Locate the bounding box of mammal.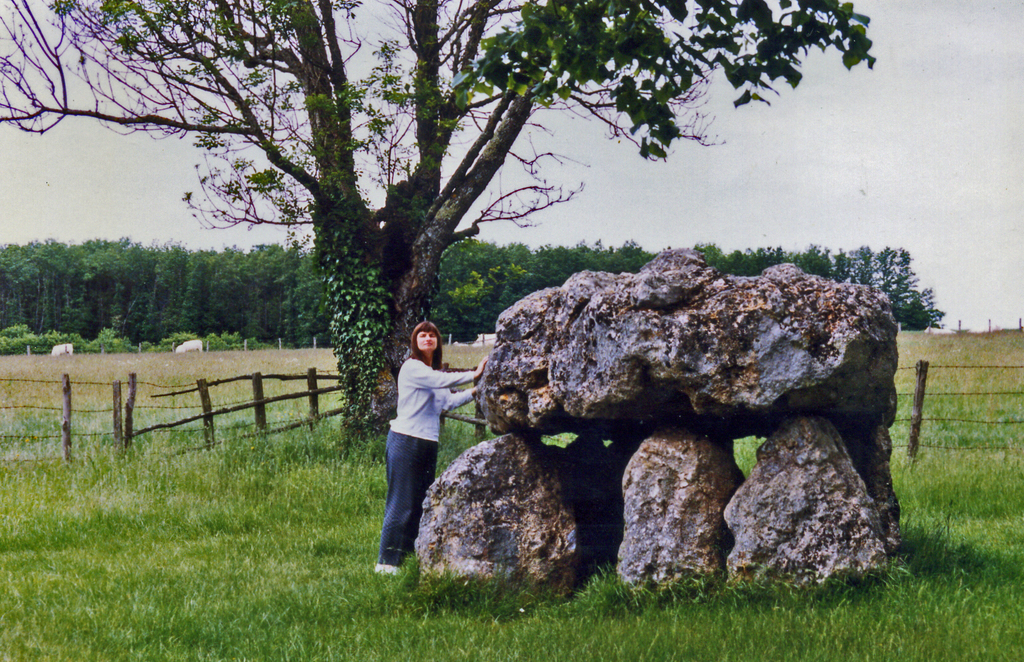
Bounding box: left=377, top=326, right=463, bottom=561.
